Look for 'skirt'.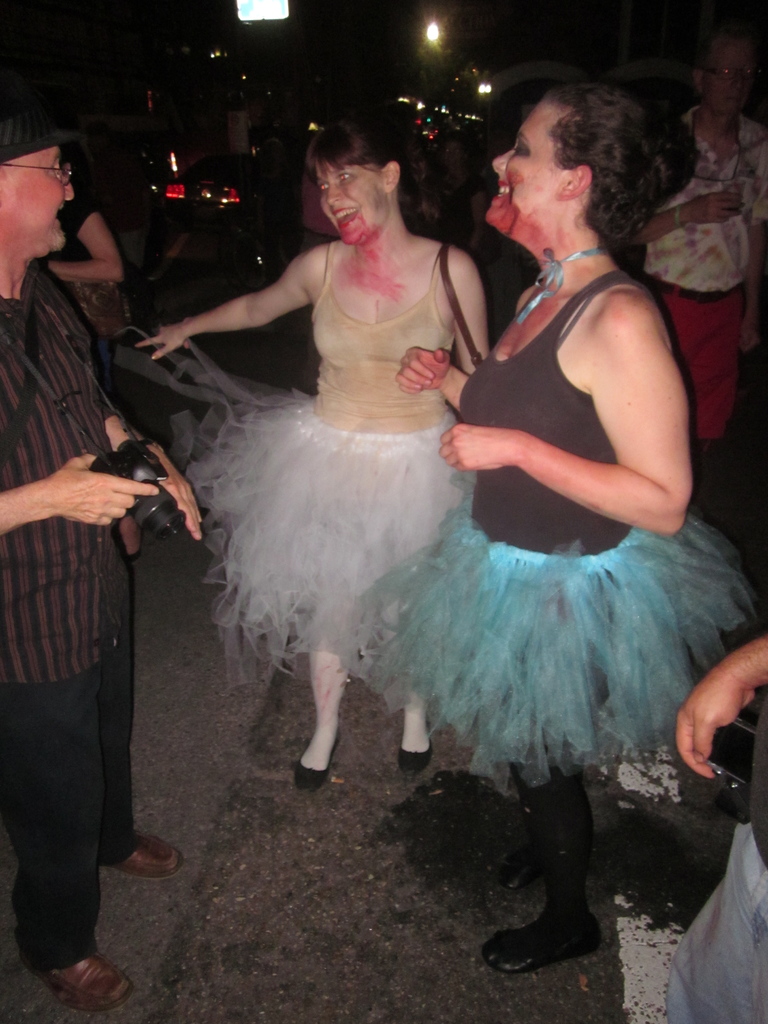
Found: locate(108, 323, 461, 705).
